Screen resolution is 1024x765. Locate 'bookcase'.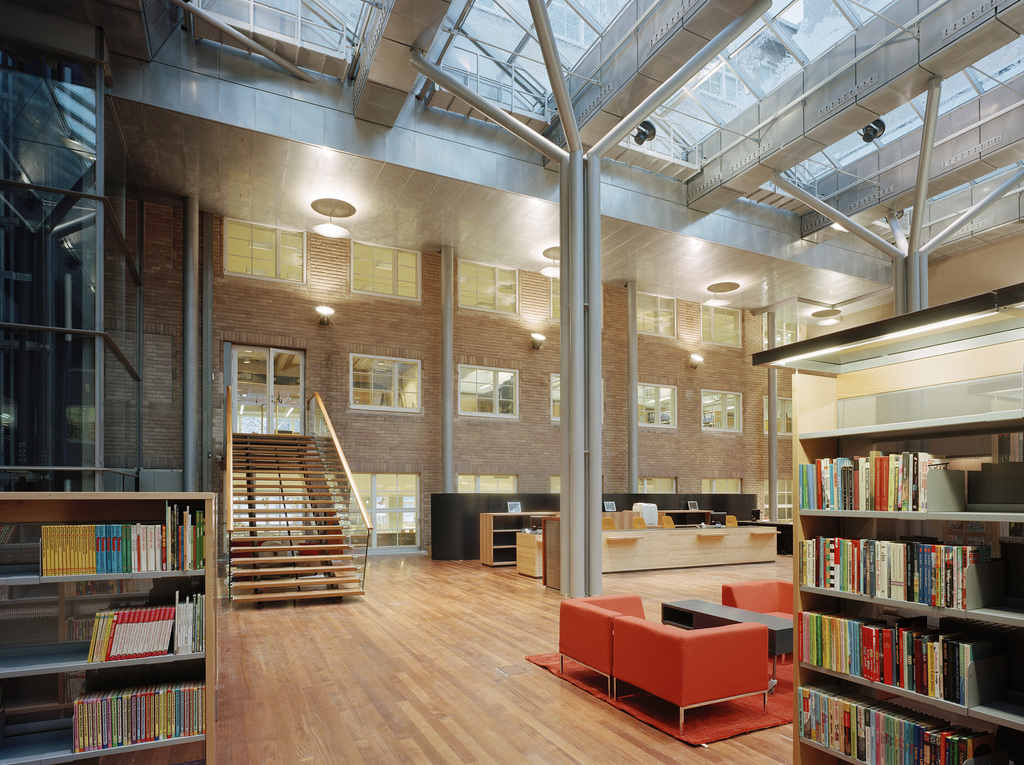
left=788, top=374, right=1023, bottom=764.
